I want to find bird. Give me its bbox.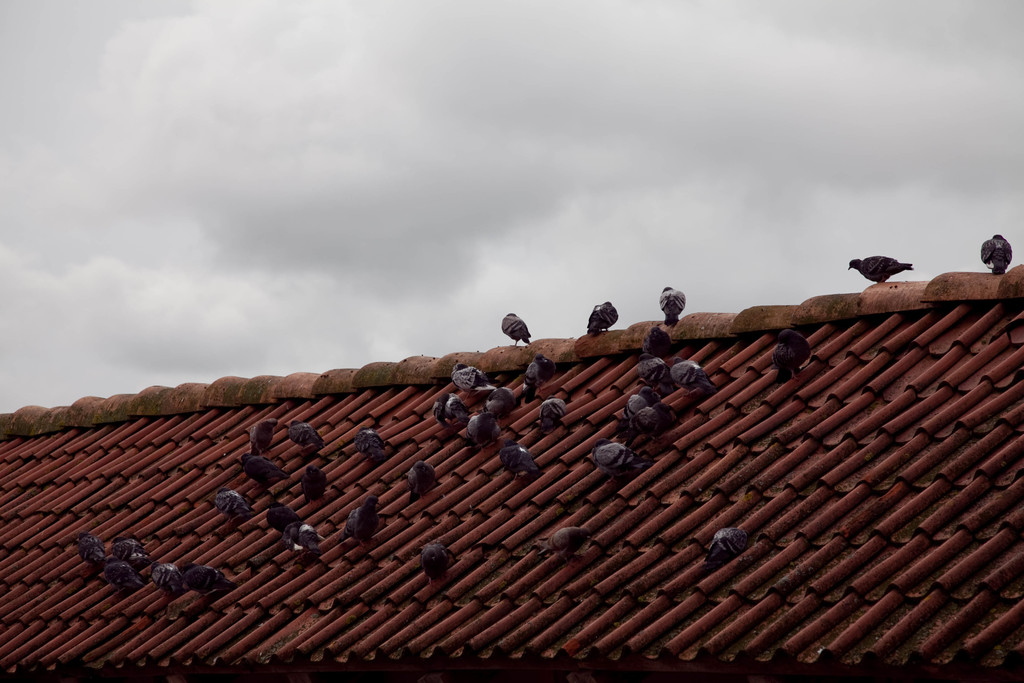
detection(294, 465, 330, 502).
